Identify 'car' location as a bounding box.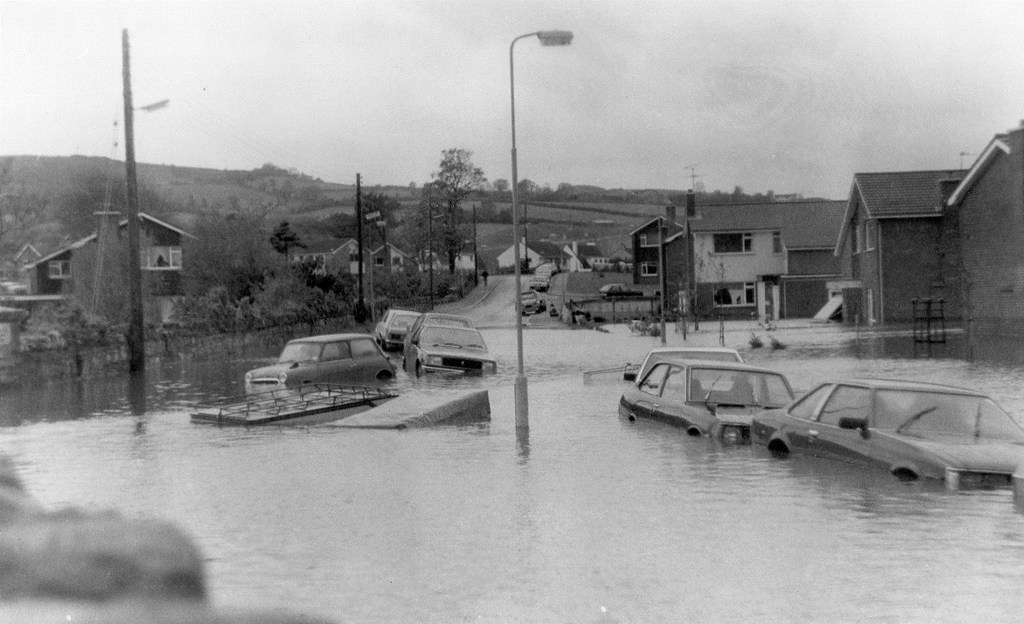
BBox(376, 308, 426, 343).
